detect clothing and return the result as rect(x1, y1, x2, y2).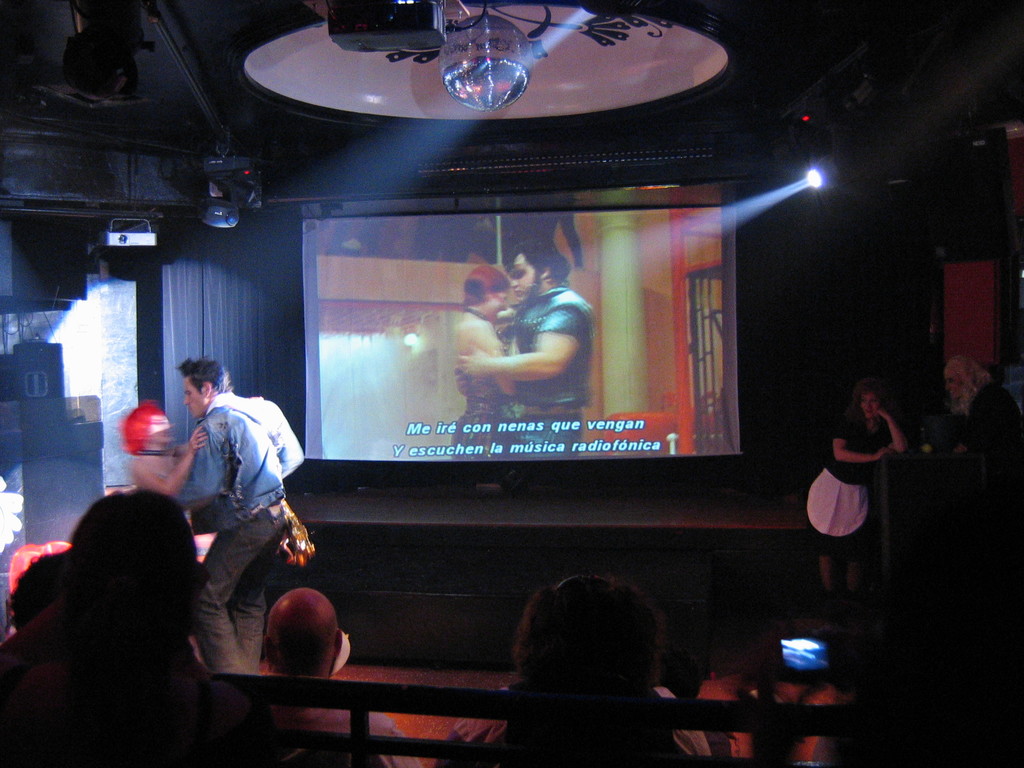
rect(254, 666, 419, 767).
